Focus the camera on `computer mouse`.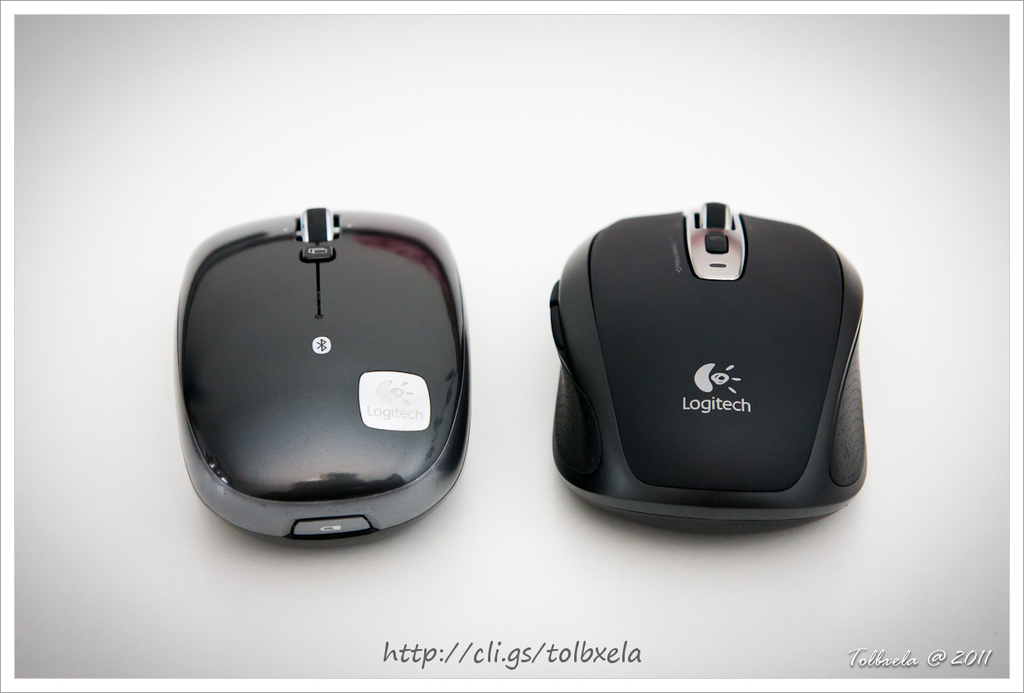
Focus region: [547,196,870,539].
